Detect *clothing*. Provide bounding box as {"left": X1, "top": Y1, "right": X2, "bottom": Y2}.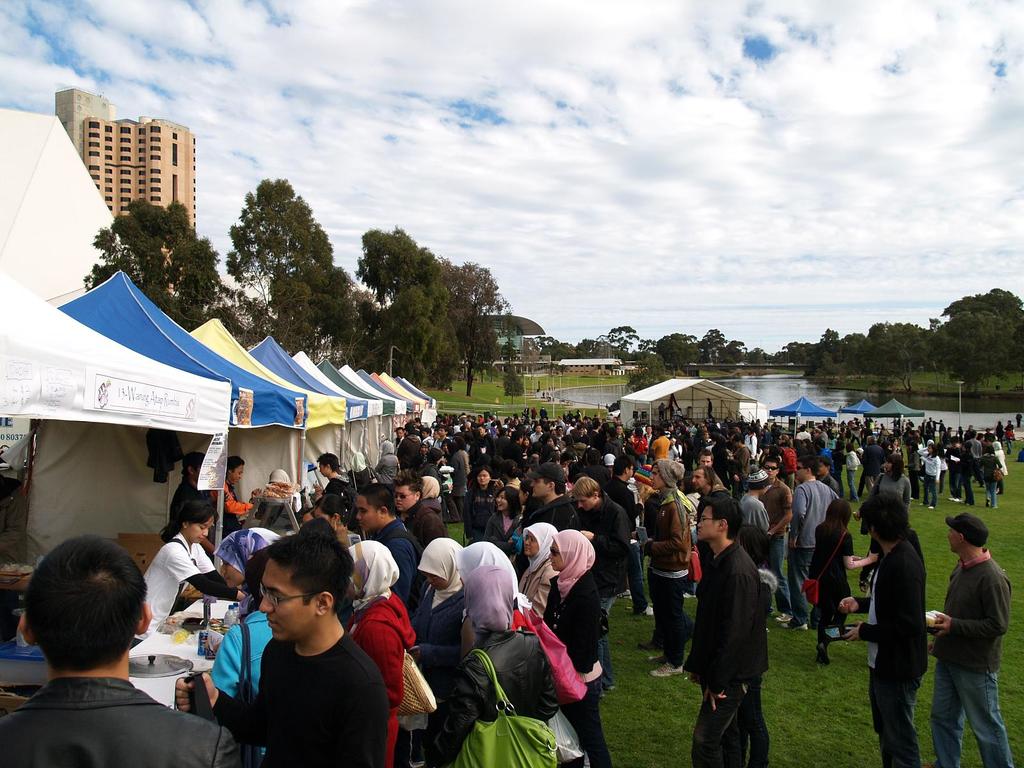
{"left": 529, "top": 497, "right": 577, "bottom": 528}.
